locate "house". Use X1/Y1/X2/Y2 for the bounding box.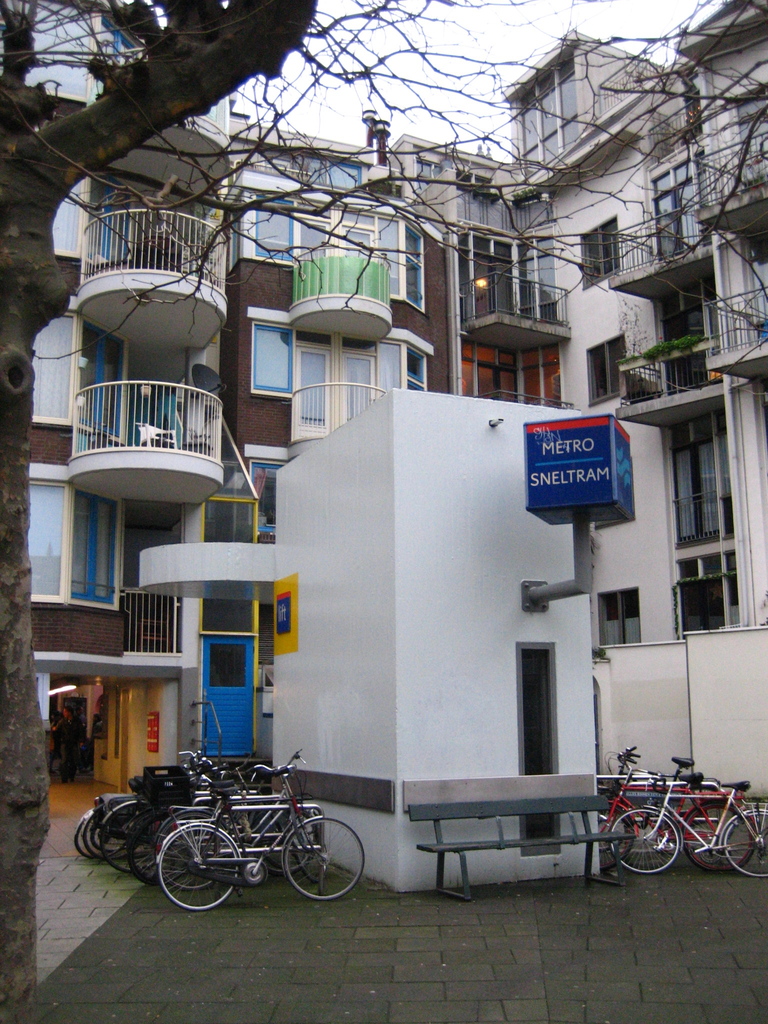
19/124/767/763.
